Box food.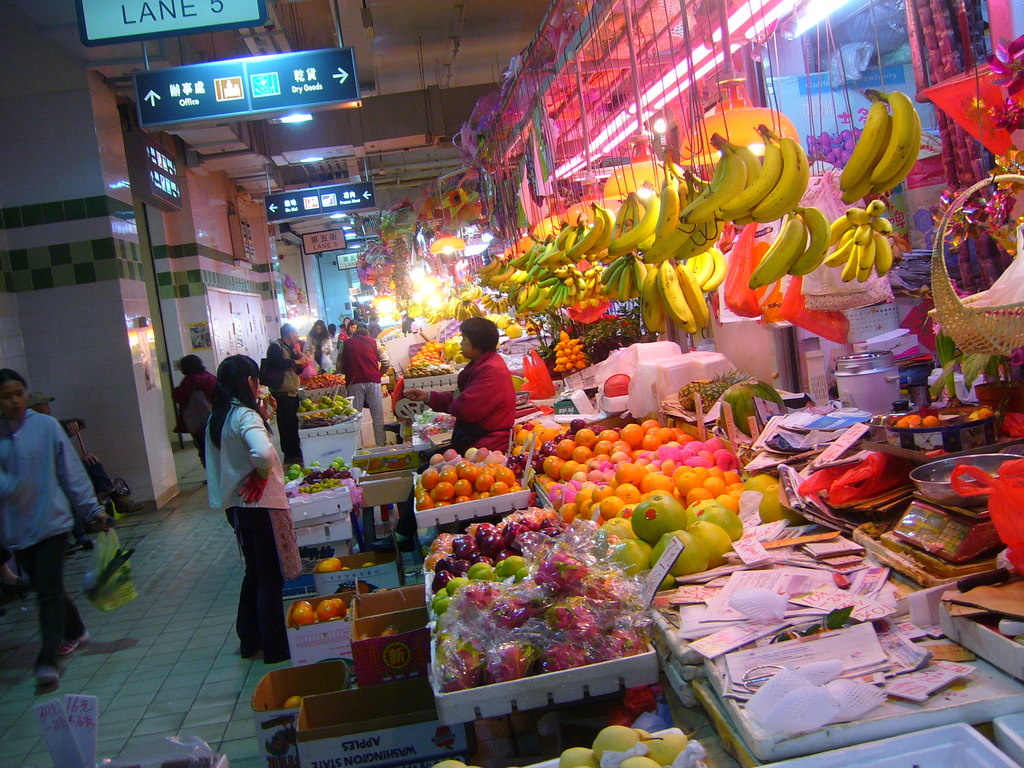
(922, 413, 941, 431).
